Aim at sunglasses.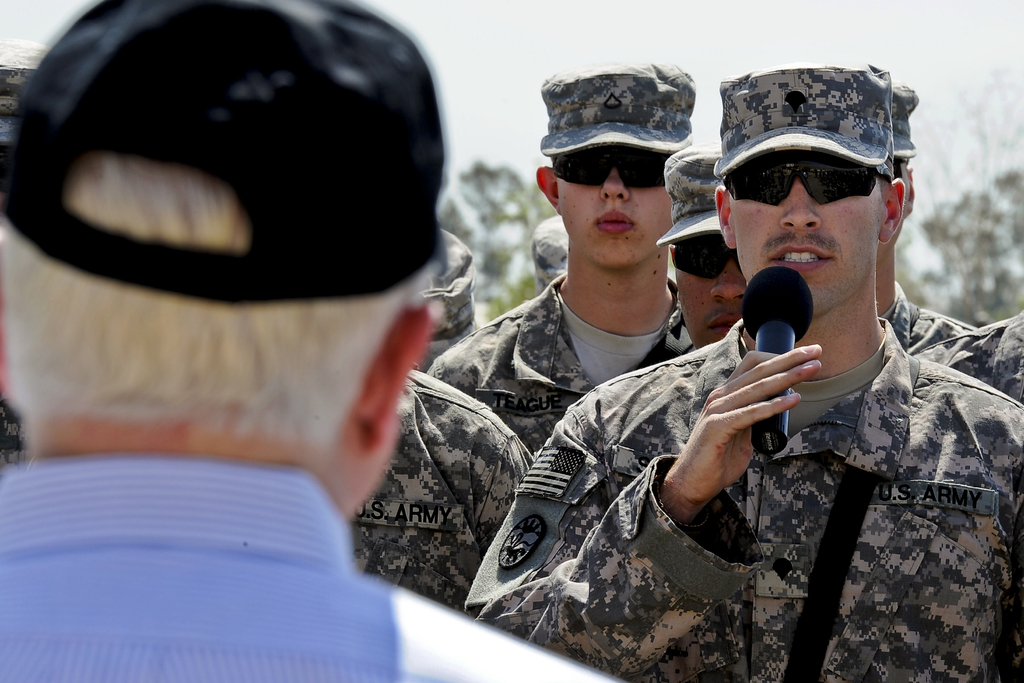
Aimed at (left=892, top=157, right=908, bottom=178).
